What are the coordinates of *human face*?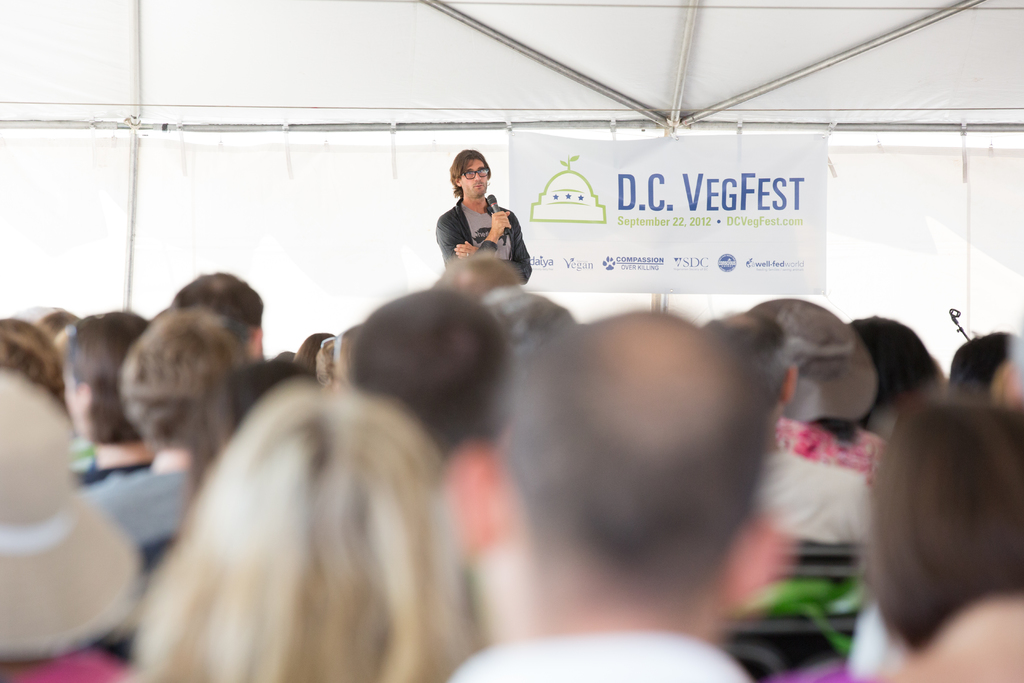
463/156/493/195.
